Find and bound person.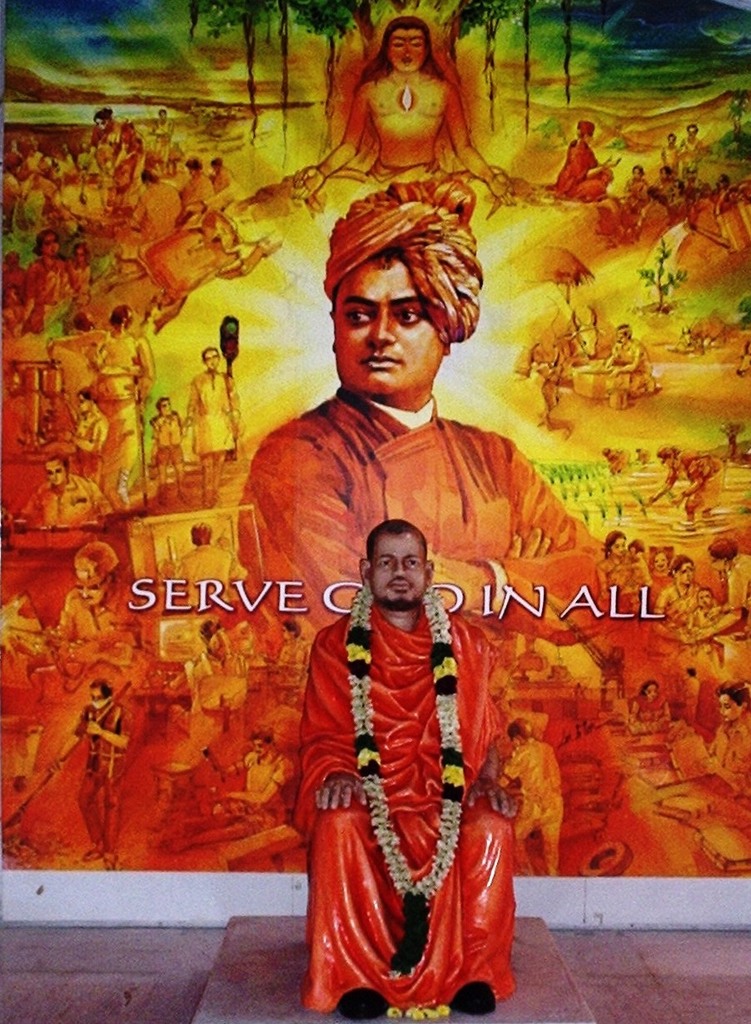
Bound: Rect(553, 118, 619, 203).
